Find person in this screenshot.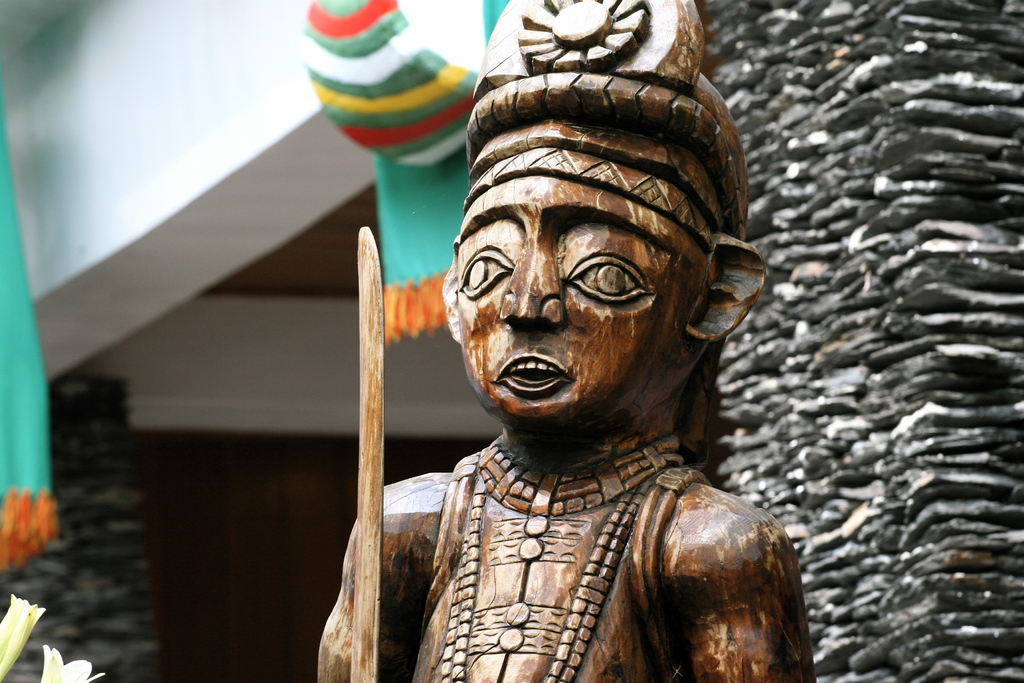
The bounding box for person is 301/42/826/680.
